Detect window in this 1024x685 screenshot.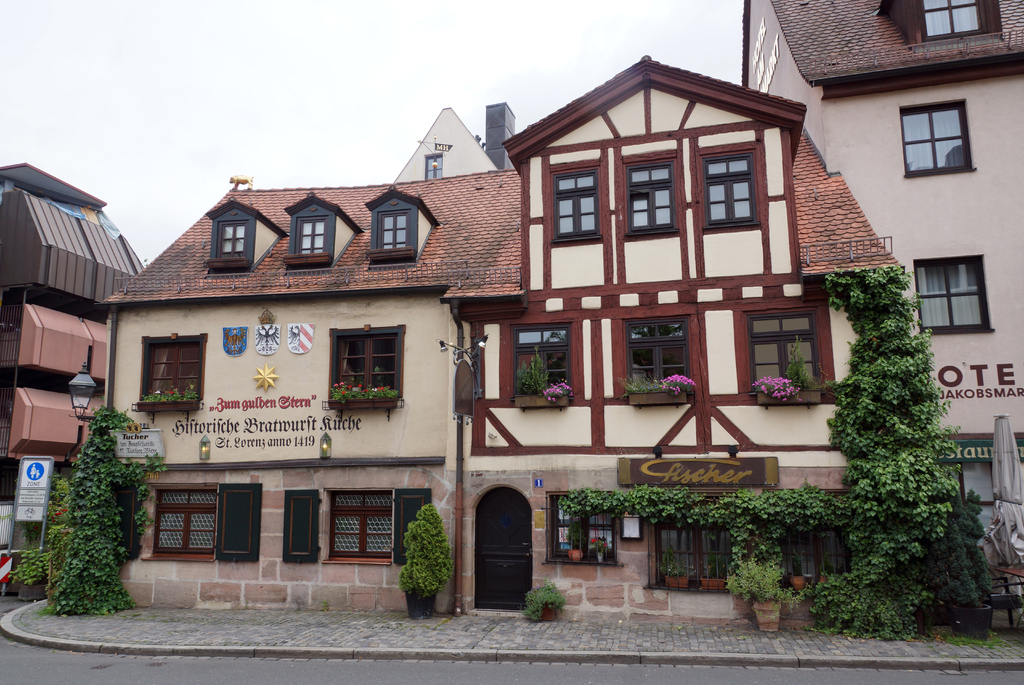
Detection: BBox(425, 153, 445, 181).
